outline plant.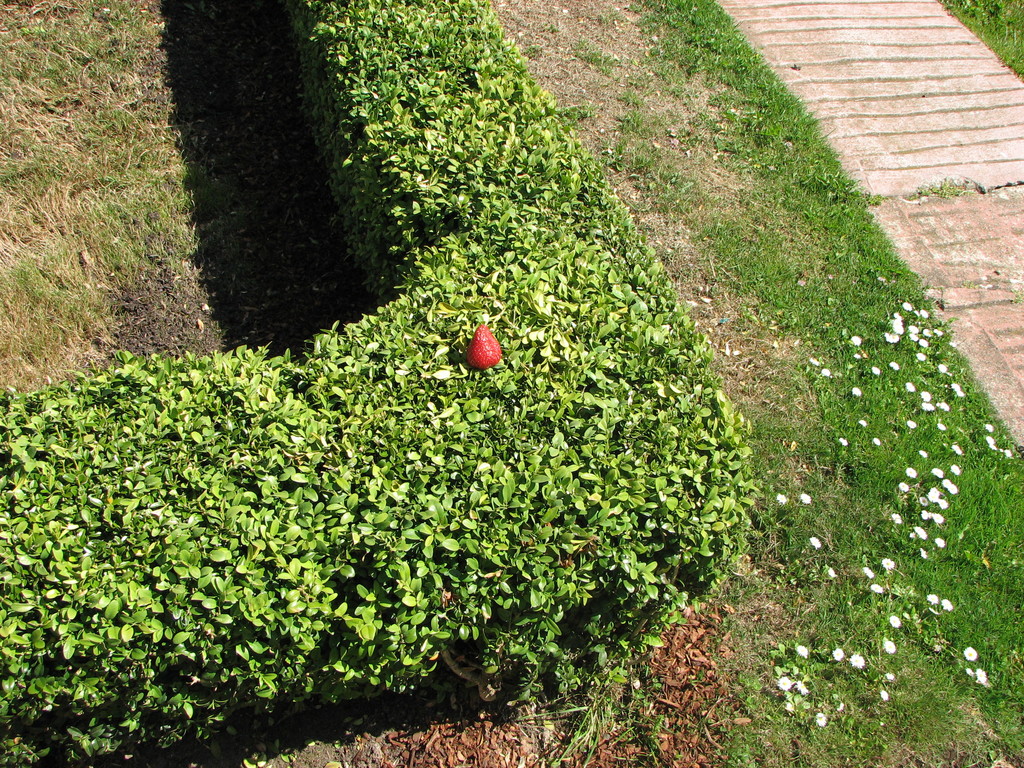
Outline: box(763, 67, 1023, 767).
